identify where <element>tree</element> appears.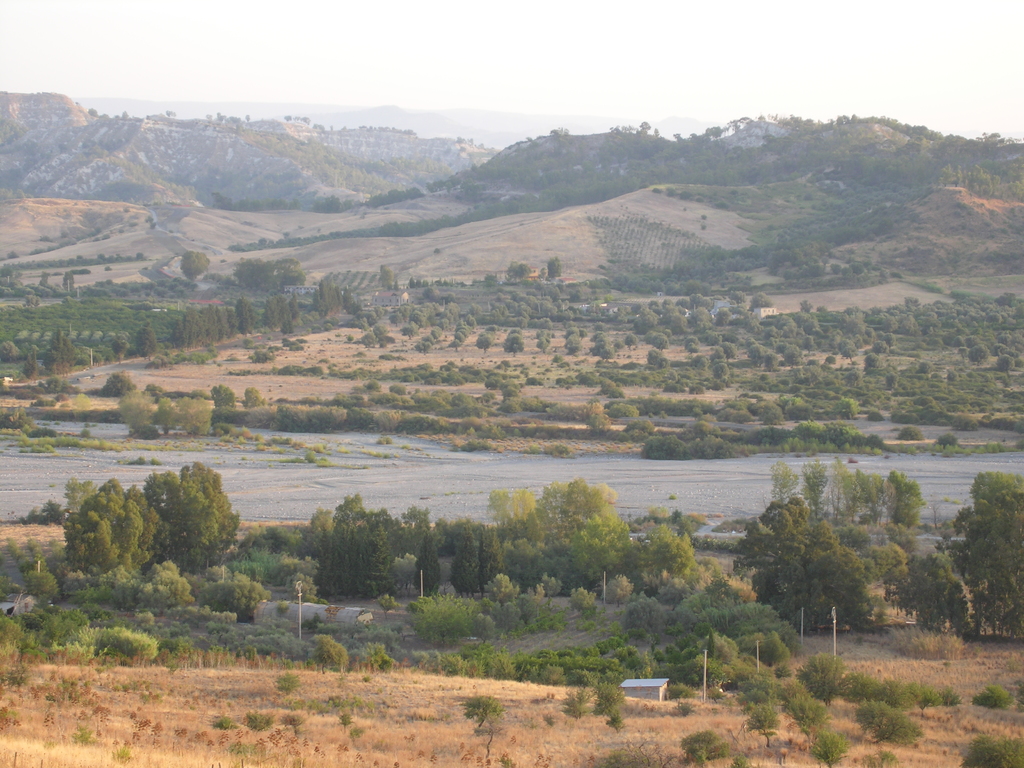
Appears at box=[596, 213, 650, 271].
